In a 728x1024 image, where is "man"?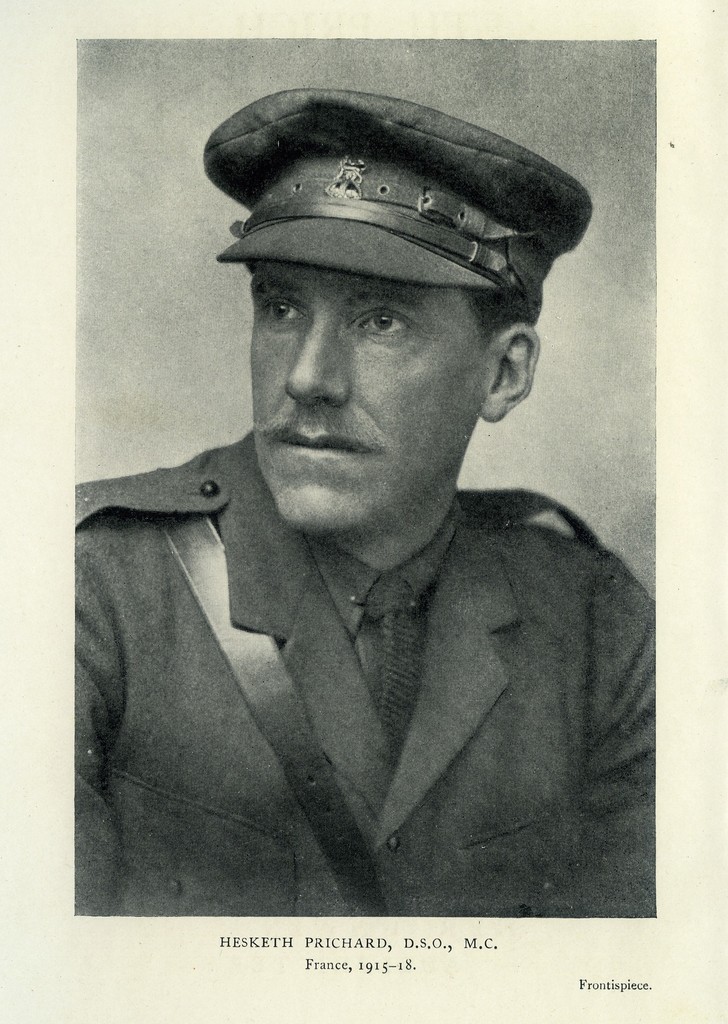
{"left": 72, "top": 83, "right": 660, "bottom": 931}.
